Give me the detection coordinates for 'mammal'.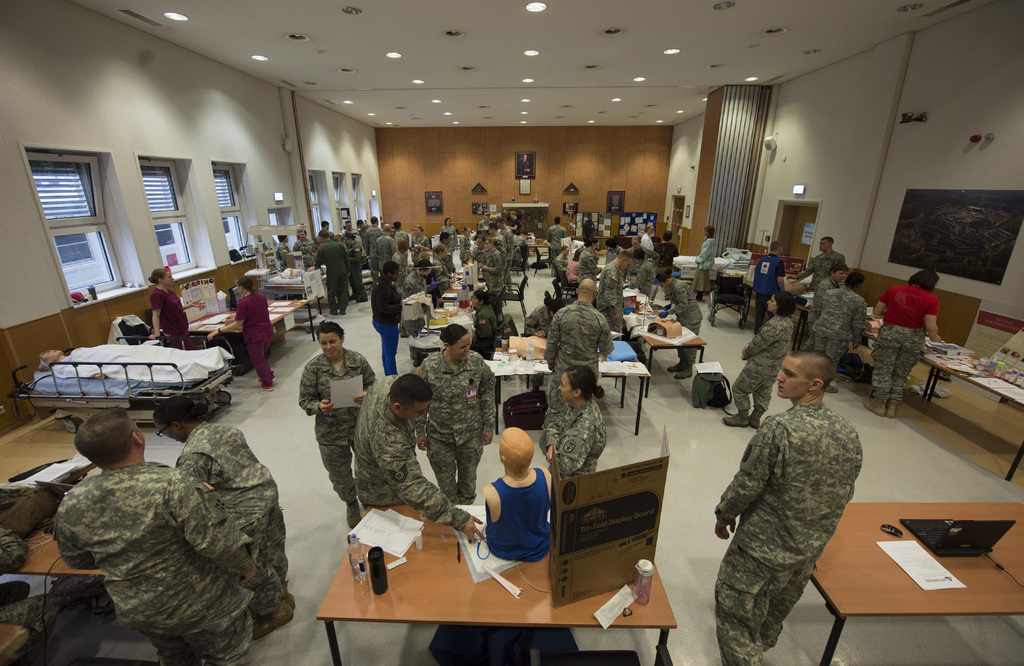
left=623, top=234, right=648, bottom=259.
